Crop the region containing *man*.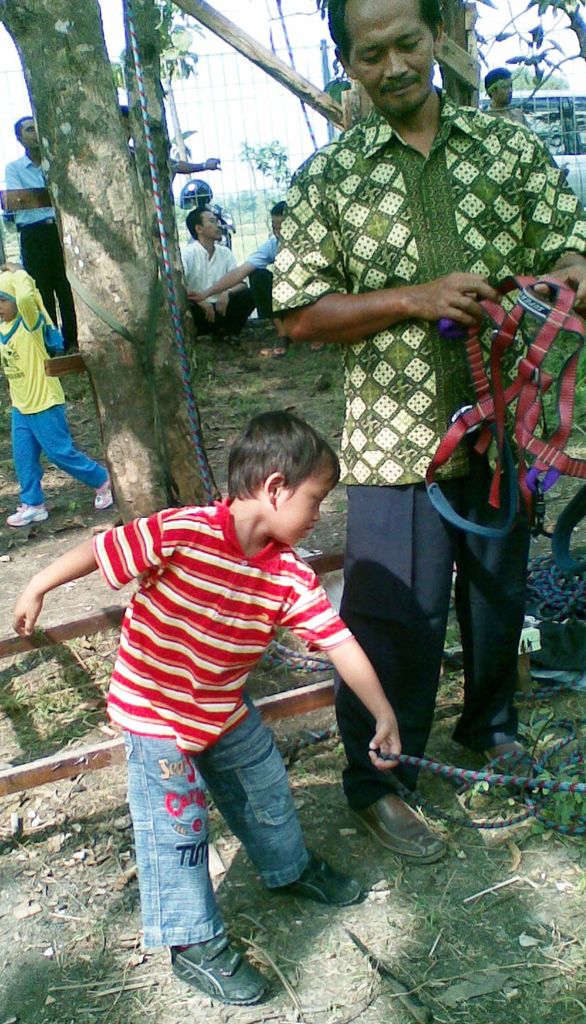
Crop region: [287, 0, 585, 871].
